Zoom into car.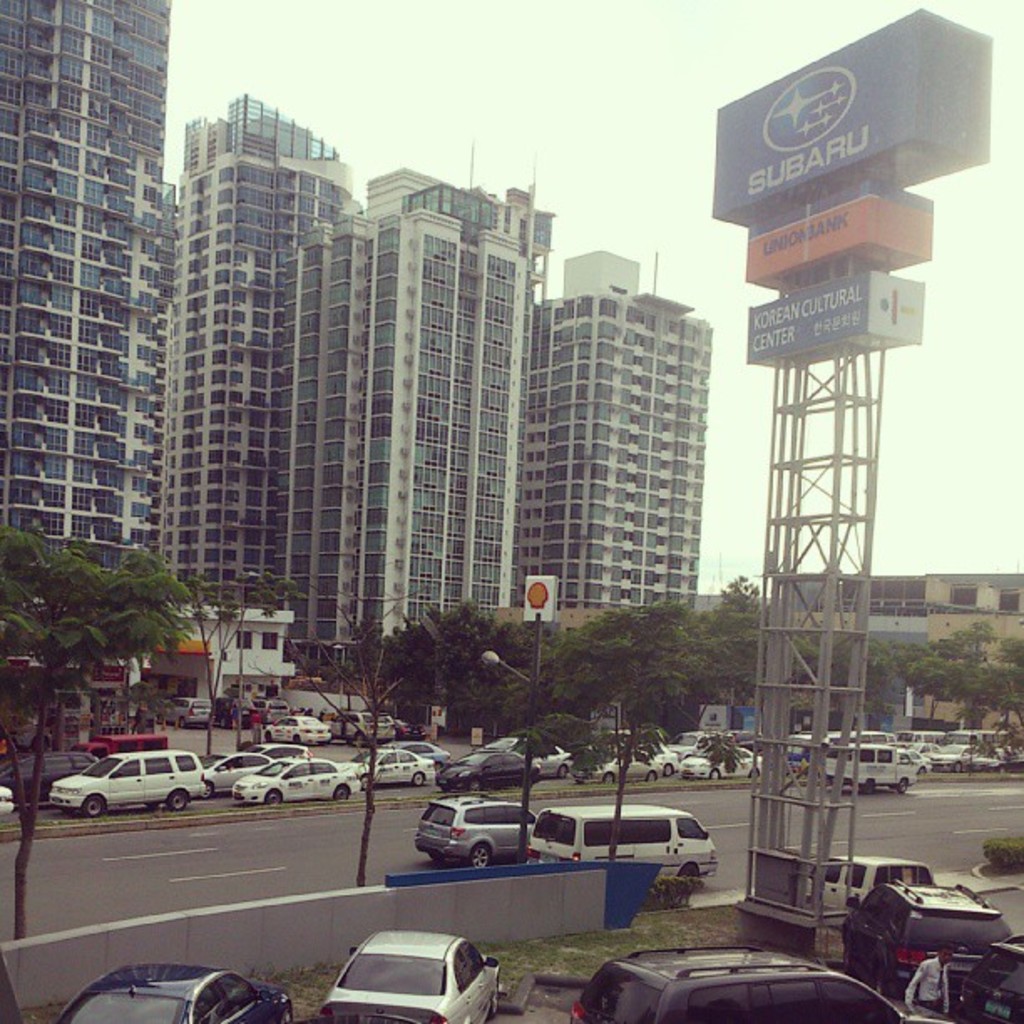
Zoom target: 930,741,975,768.
